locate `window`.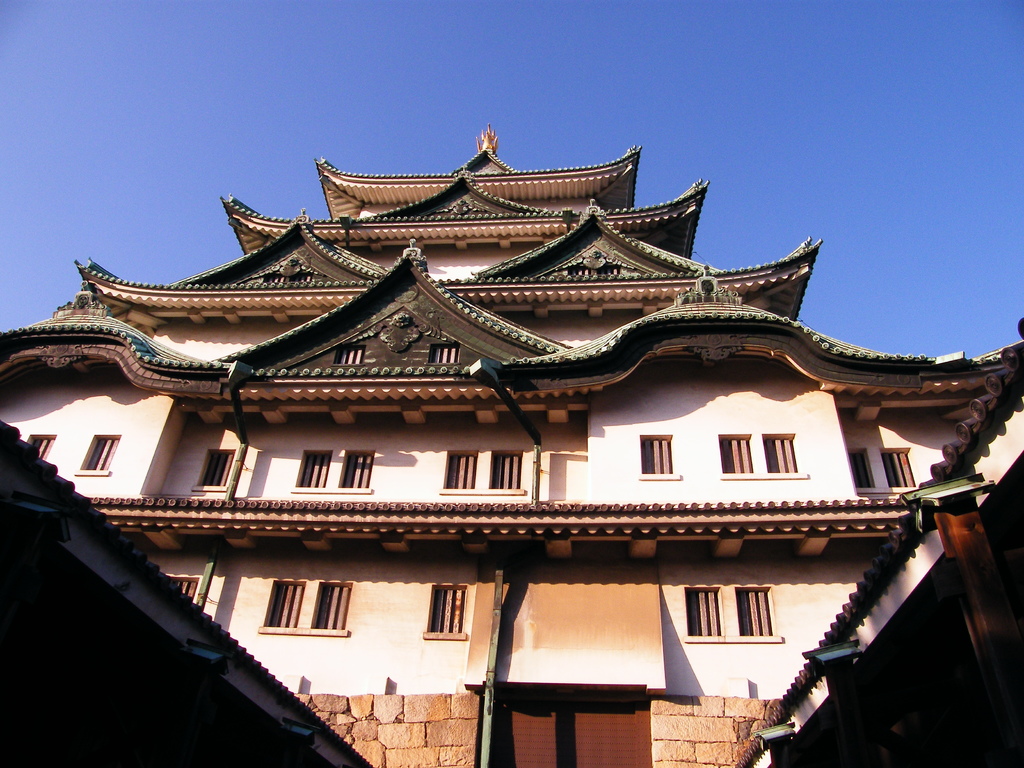
Bounding box: left=683, top=585, right=727, bottom=643.
